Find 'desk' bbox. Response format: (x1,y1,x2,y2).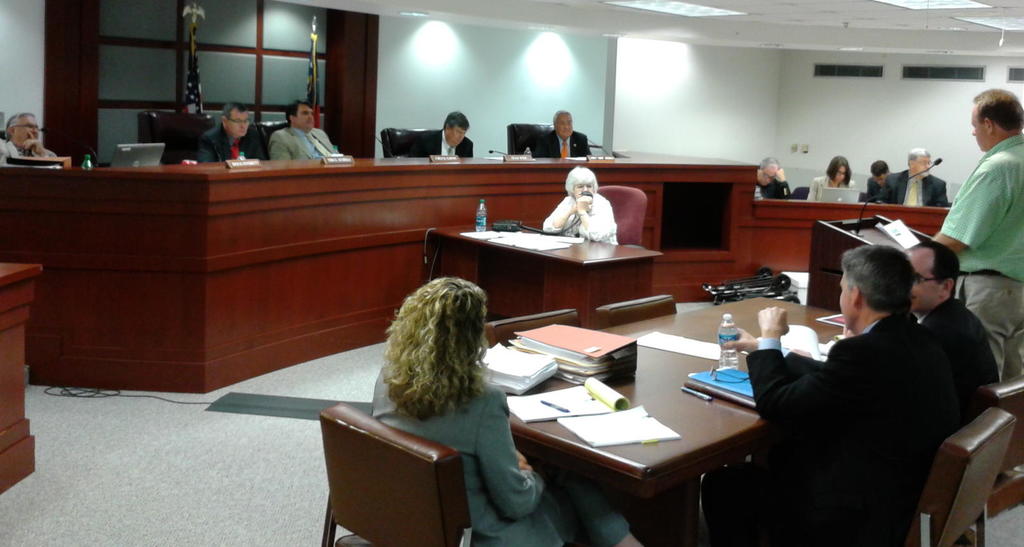
(499,292,913,546).
